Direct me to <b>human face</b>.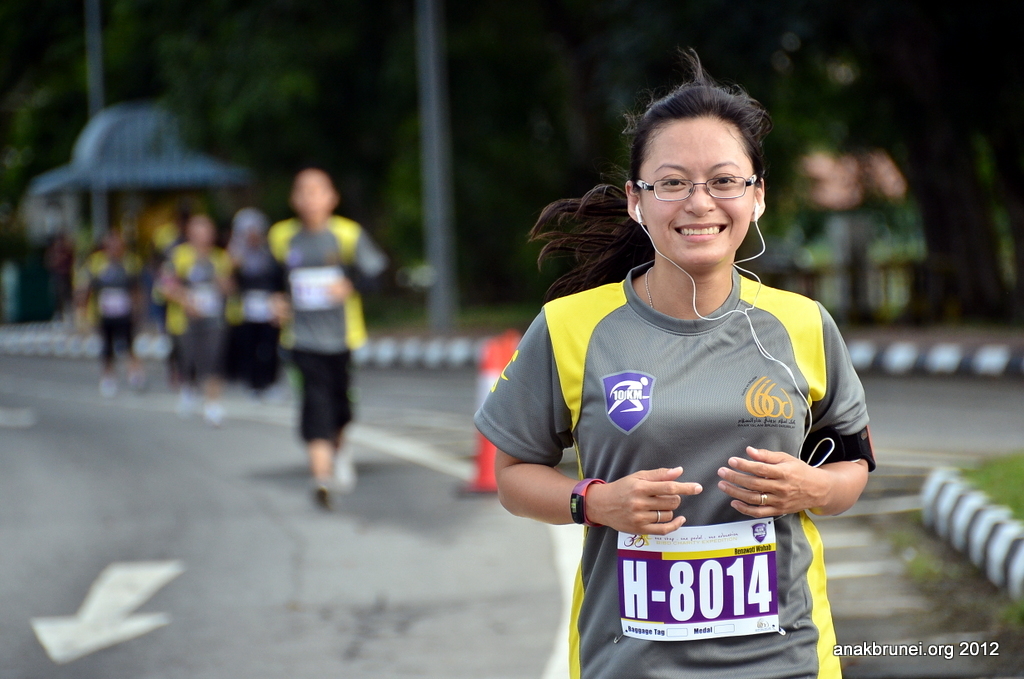
Direction: BBox(292, 167, 334, 217).
